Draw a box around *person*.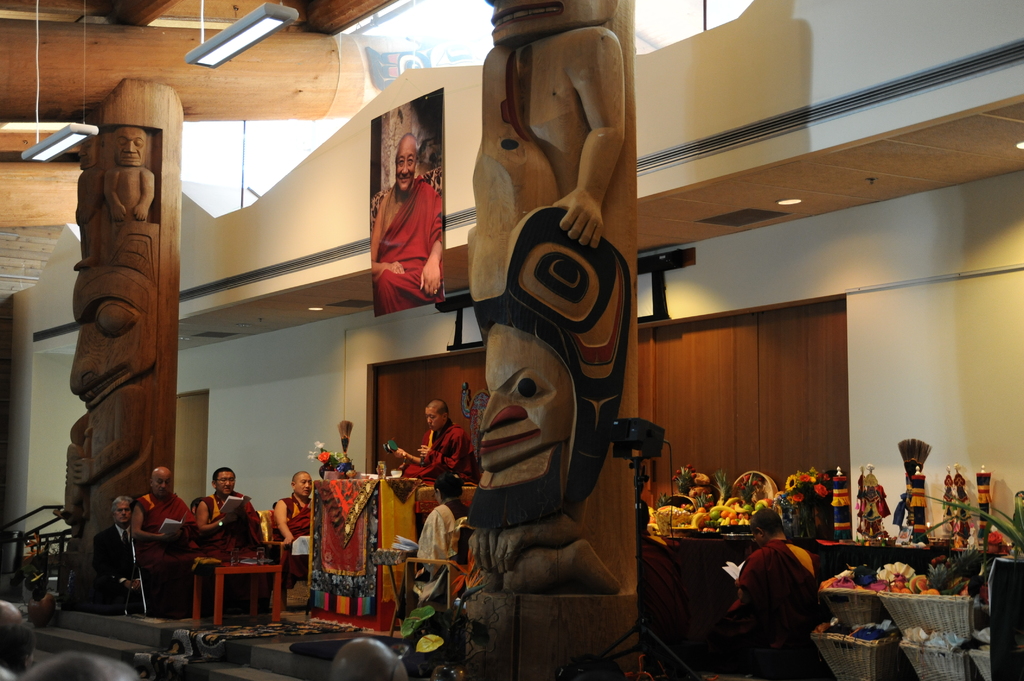
<box>391,397,481,493</box>.
